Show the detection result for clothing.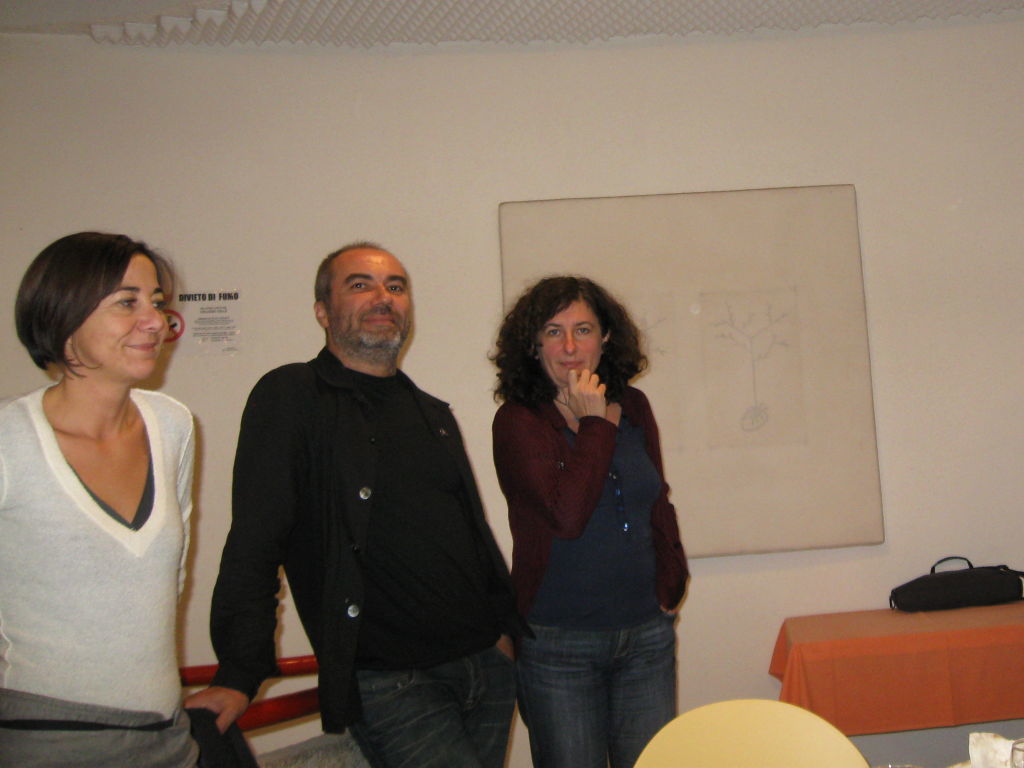
region(491, 393, 693, 767).
